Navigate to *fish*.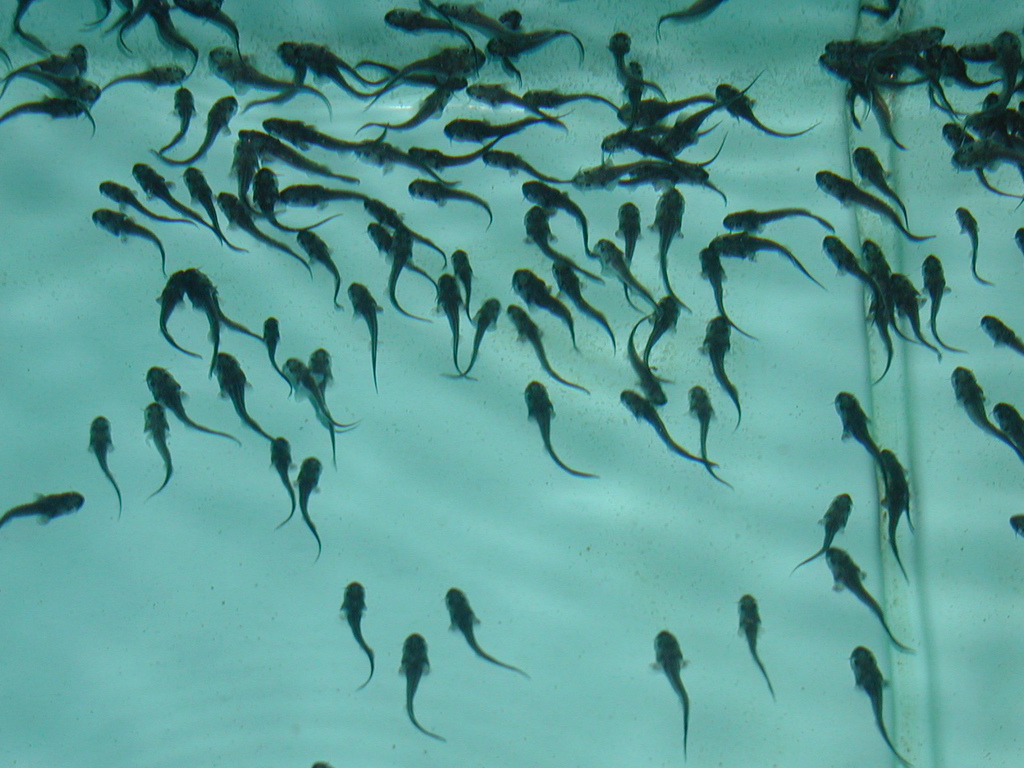
Navigation target: 4,491,87,532.
